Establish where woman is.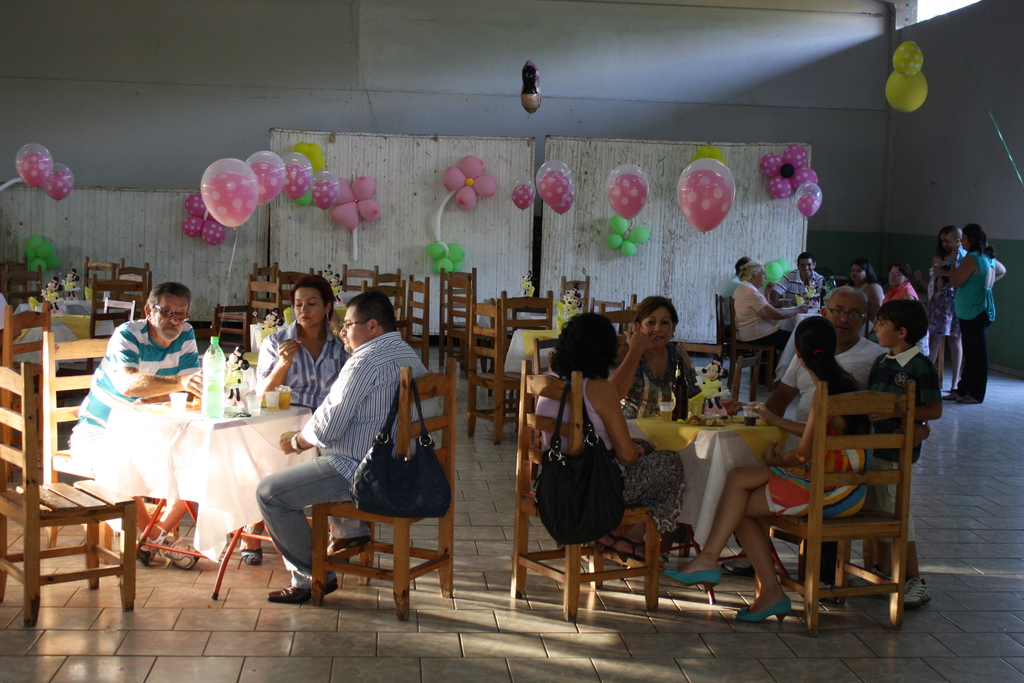
Established at bbox(656, 312, 867, 625).
